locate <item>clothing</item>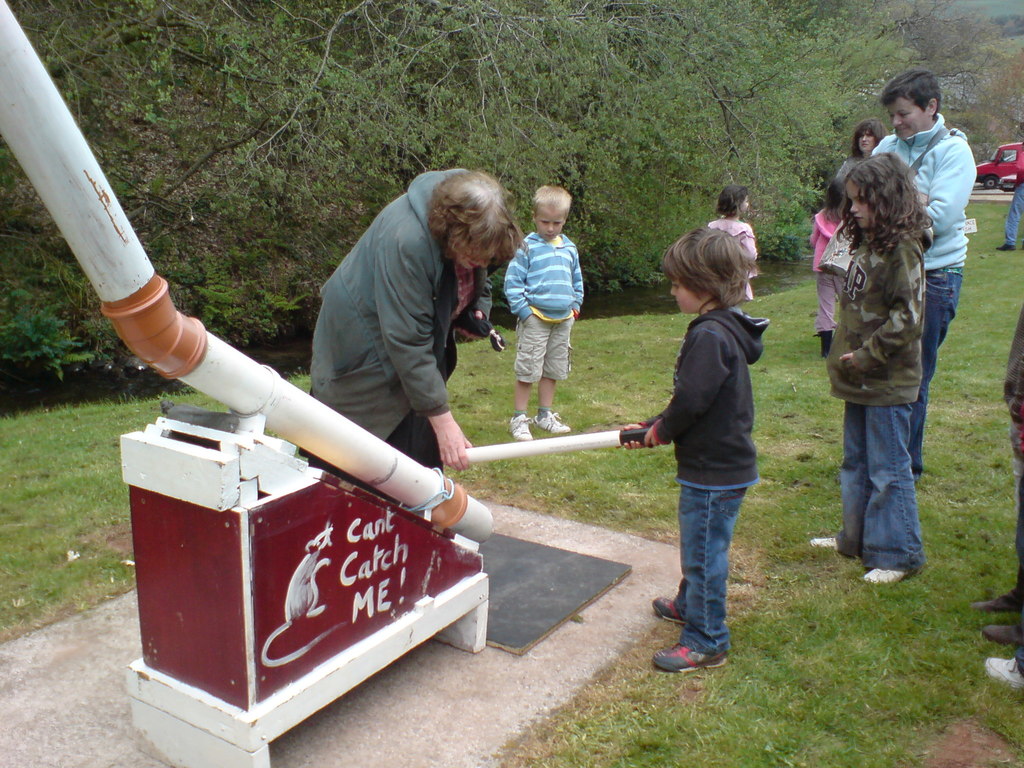
(x1=808, y1=209, x2=854, y2=328)
